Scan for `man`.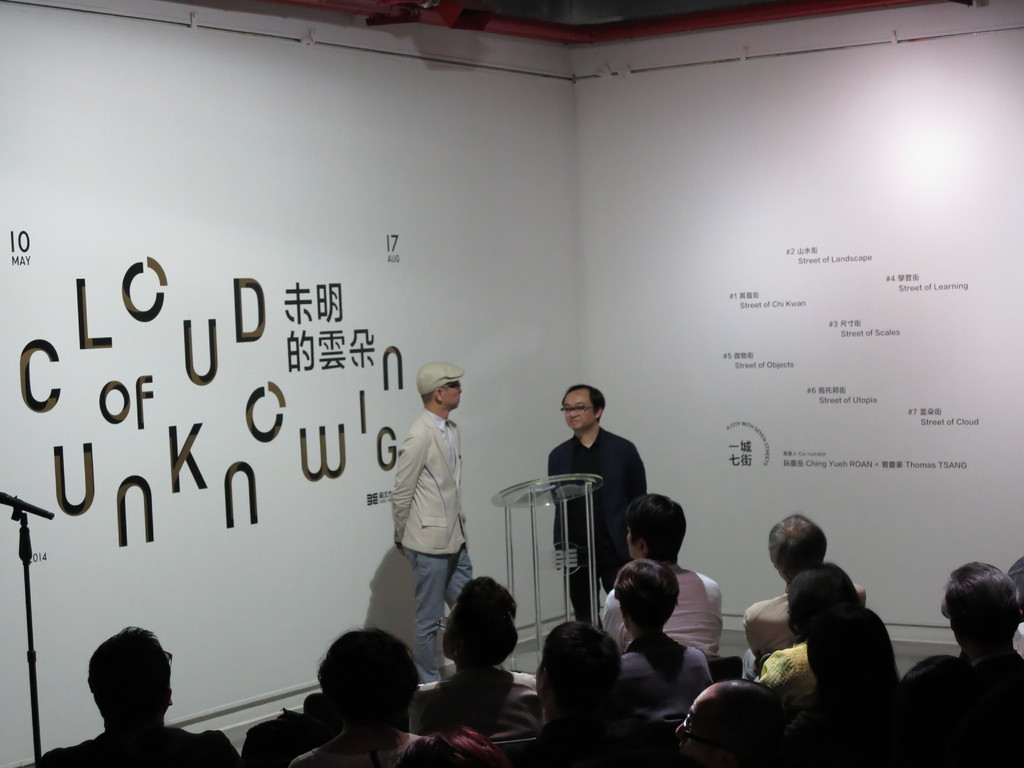
Scan result: crop(373, 357, 483, 671).
